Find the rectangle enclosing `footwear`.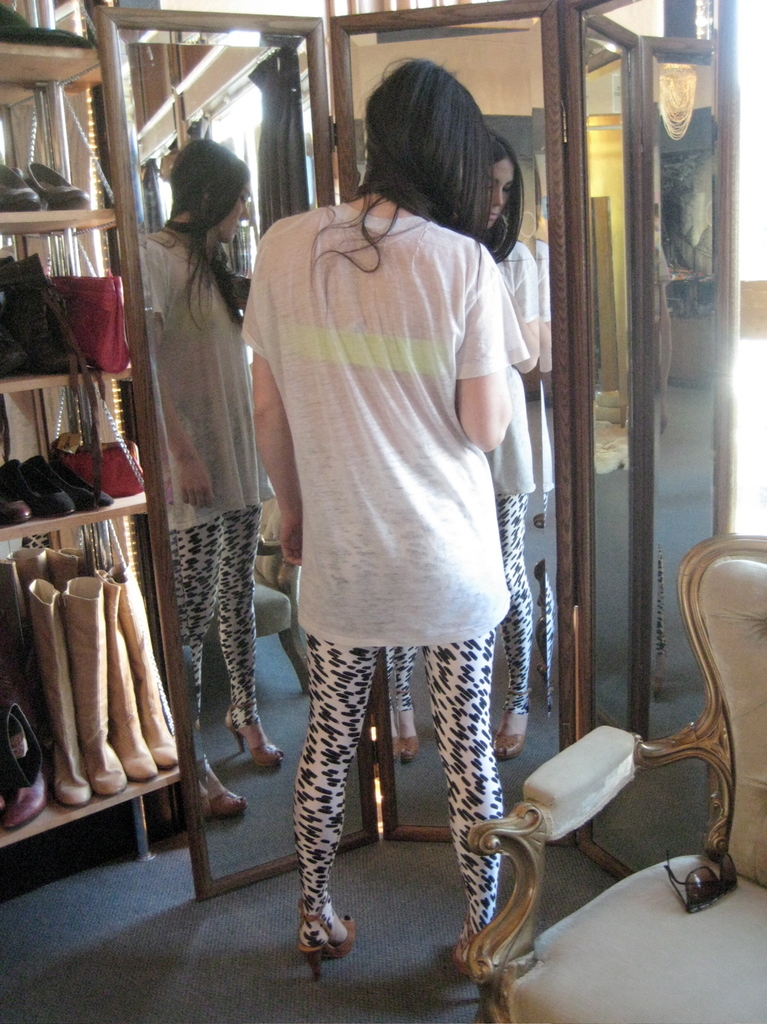
[0,250,88,382].
